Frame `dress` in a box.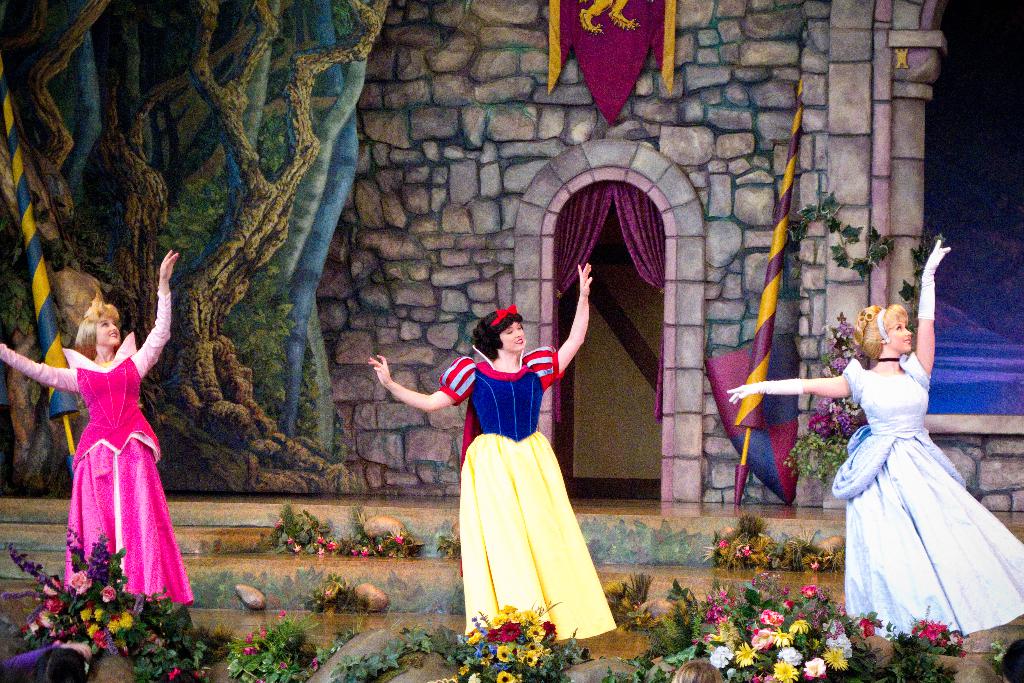
l=0, t=291, r=196, b=606.
